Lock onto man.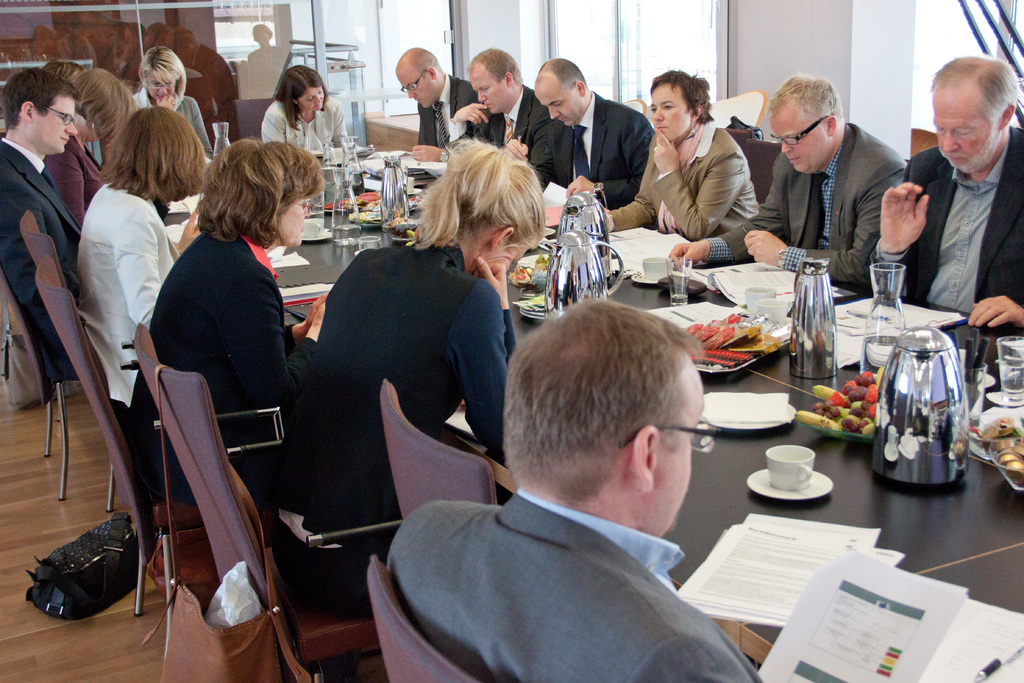
Locked: 0:68:81:373.
